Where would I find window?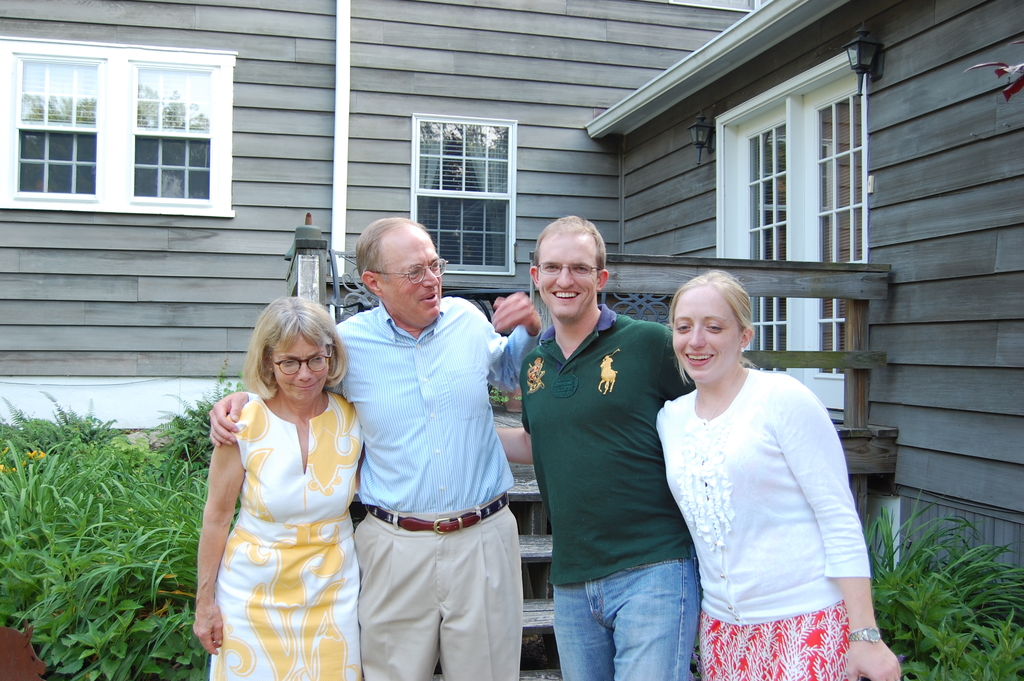
At bbox(410, 115, 517, 277).
